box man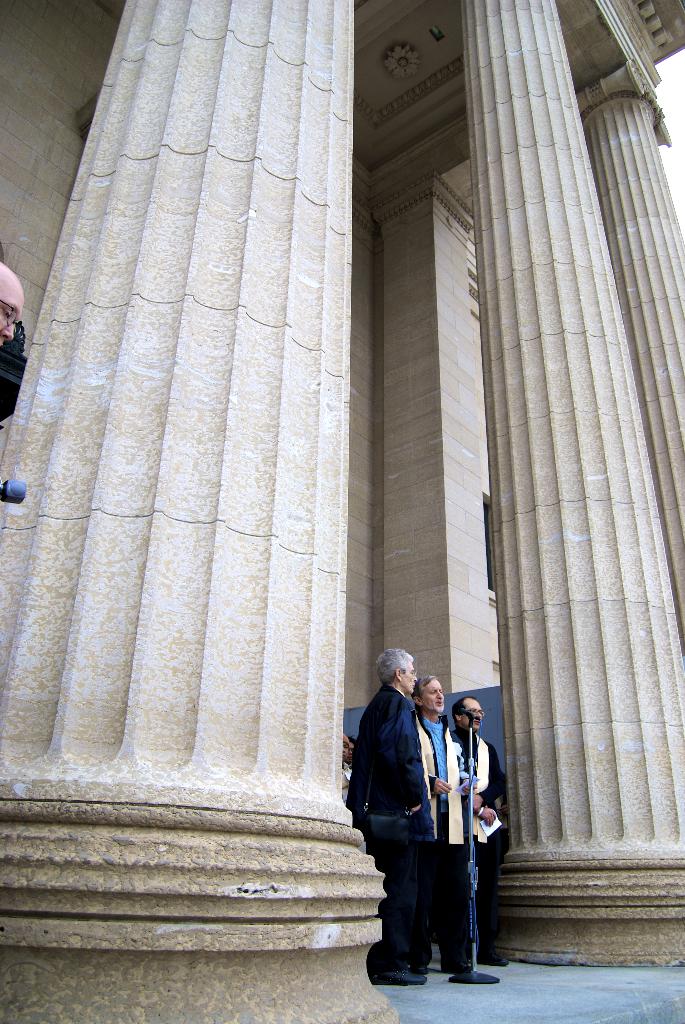
<bbox>0, 260, 22, 342</bbox>
